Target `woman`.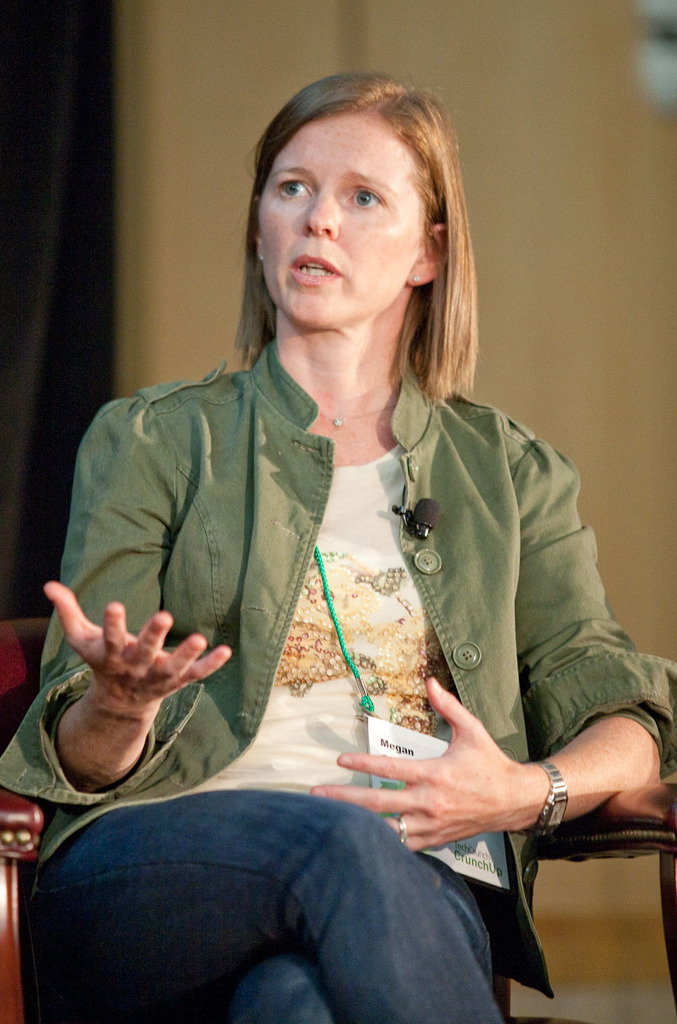
Target region: bbox=(0, 77, 676, 1023).
